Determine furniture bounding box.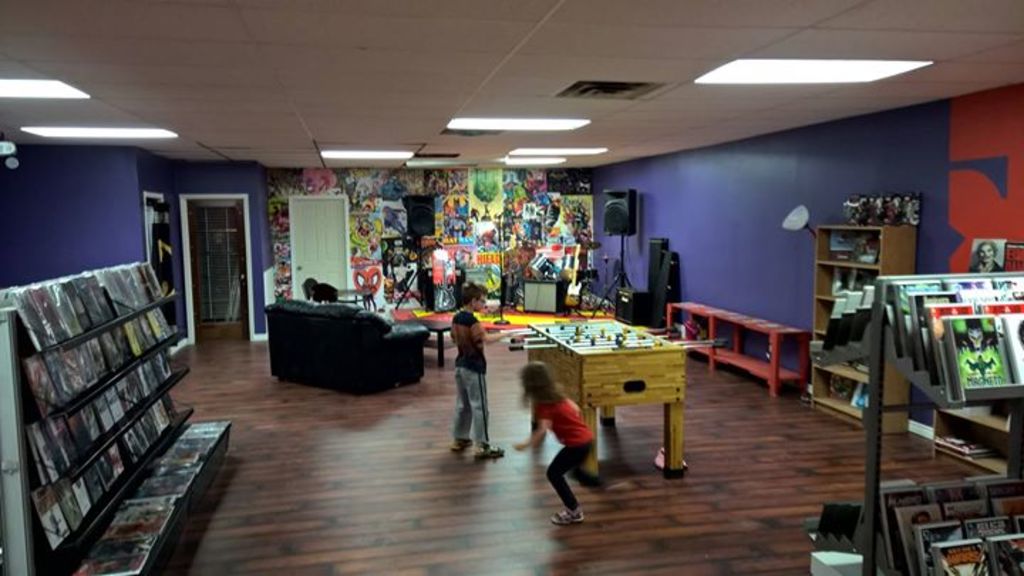
Determined: {"x1": 819, "y1": 225, "x2": 920, "y2": 435}.
